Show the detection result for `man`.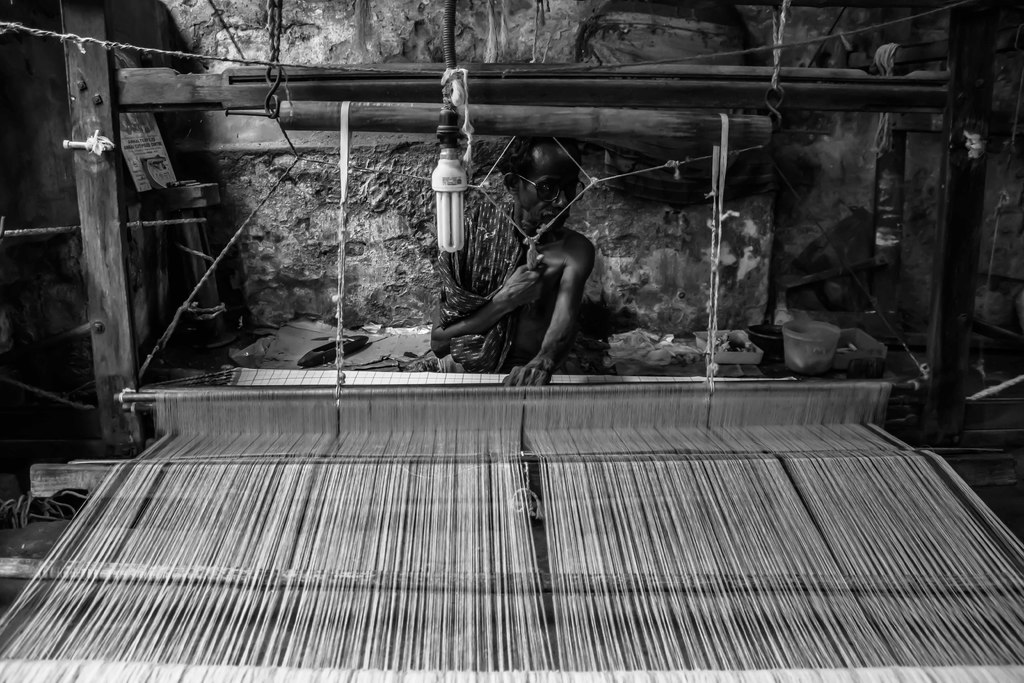
box(429, 135, 596, 384).
